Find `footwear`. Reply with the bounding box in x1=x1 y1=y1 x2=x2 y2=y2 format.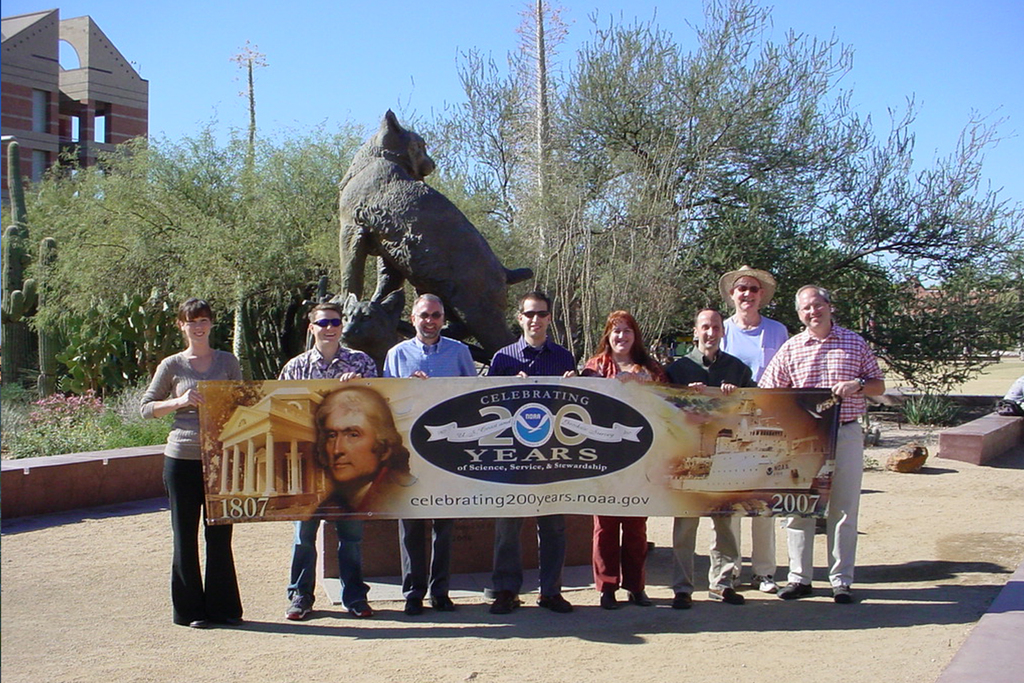
x1=537 y1=593 x2=578 y2=608.
